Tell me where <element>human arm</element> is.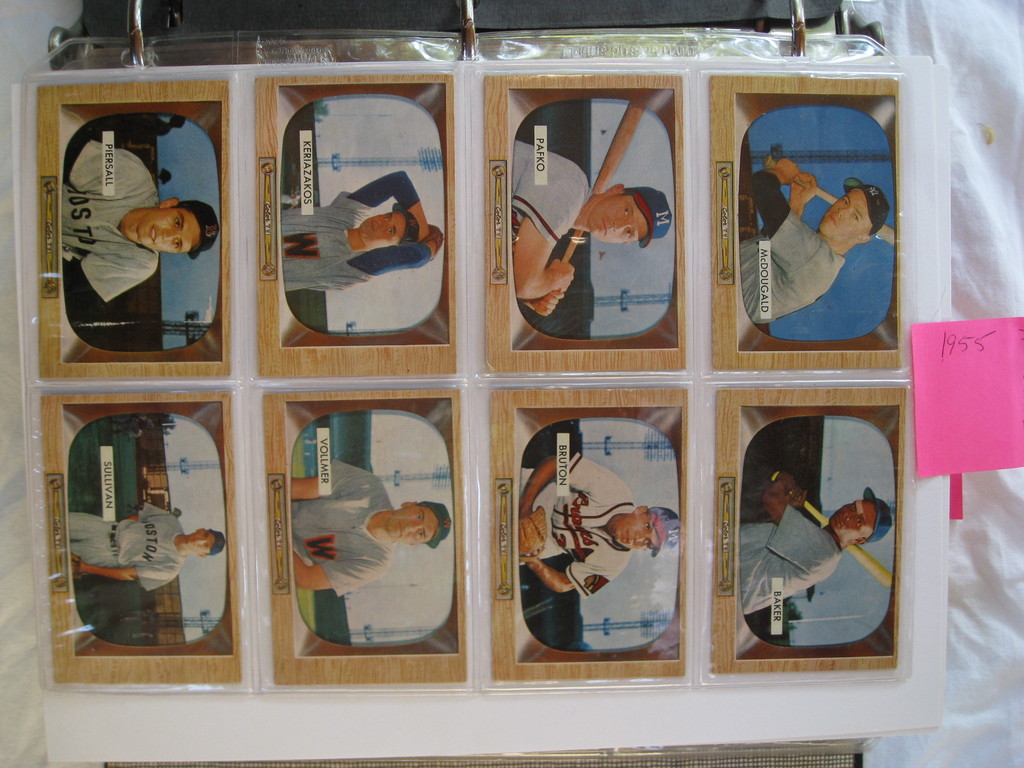
<element>human arm</element> is at {"x1": 62, "y1": 246, "x2": 166, "y2": 326}.
